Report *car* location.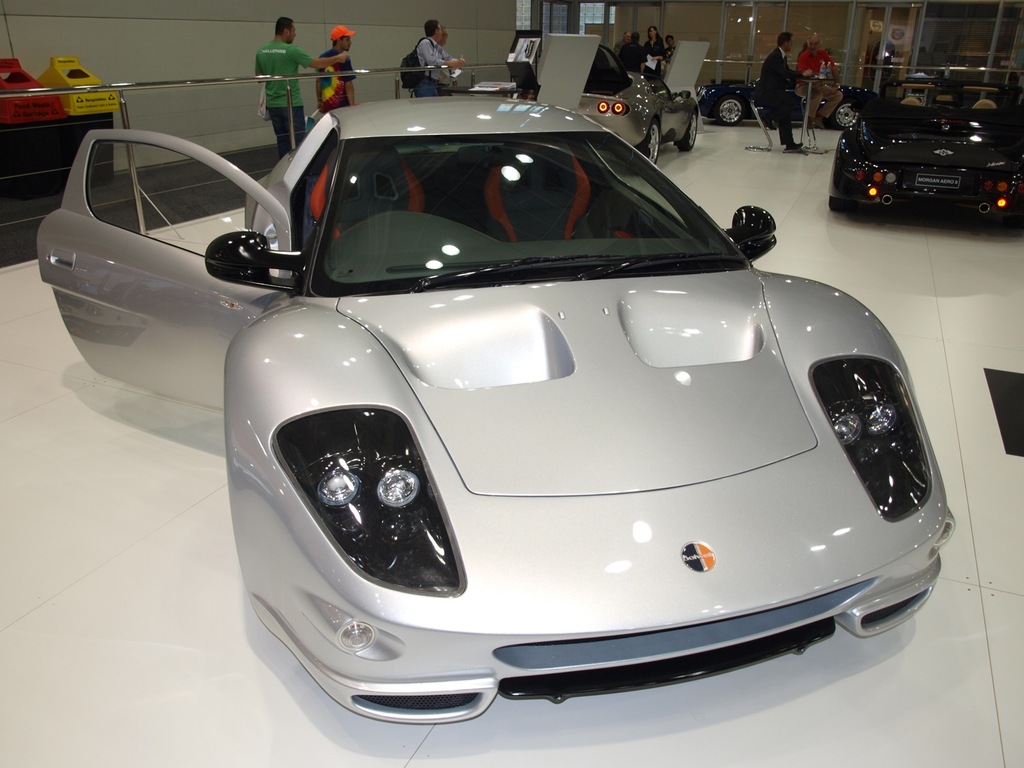
Report: [left=532, top=33, right=713, bottom=156].
